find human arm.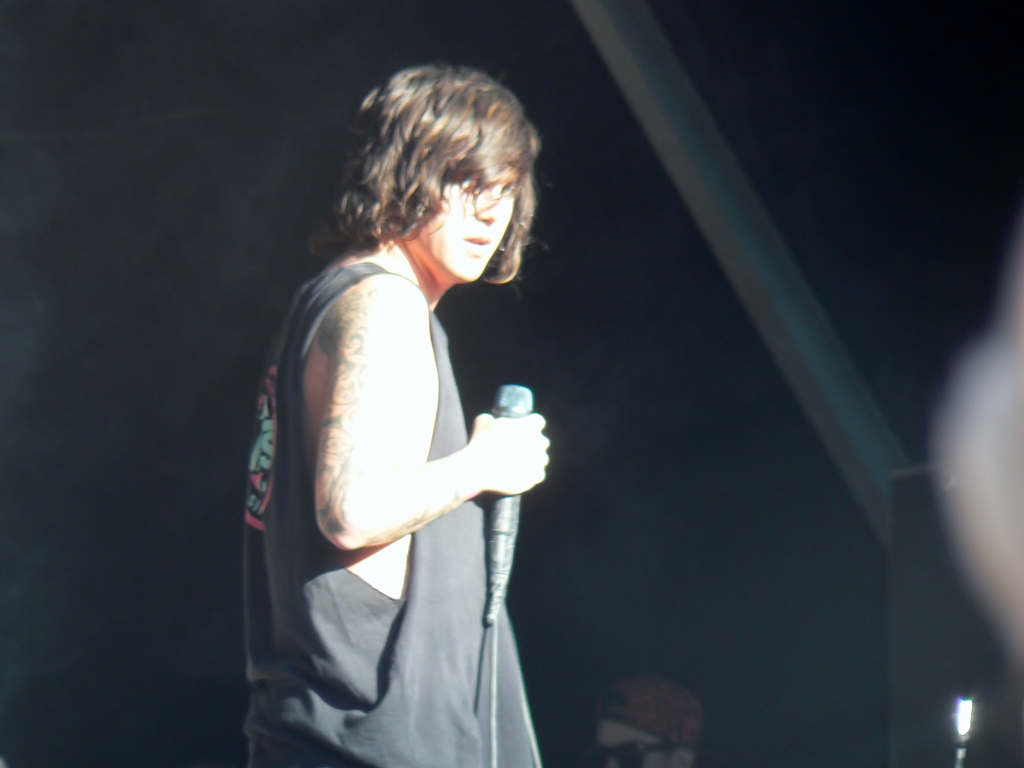
316,282,508,596.
